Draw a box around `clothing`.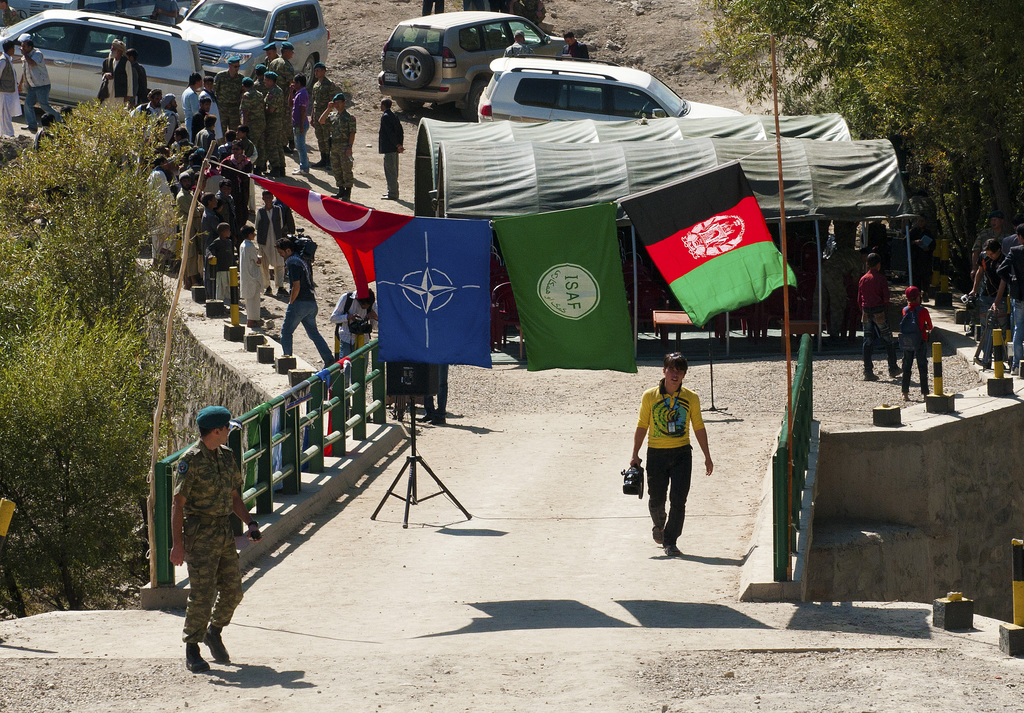
(28,40,52,131).
